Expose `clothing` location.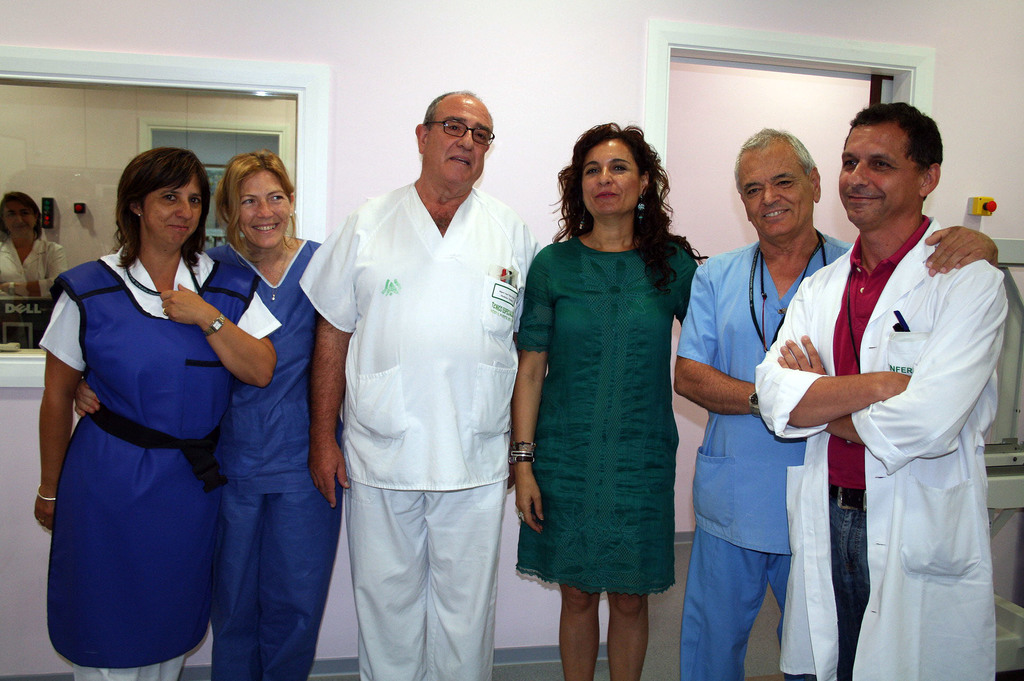
Exposed at [left=792, top=168, right=1011, bottom=675].
